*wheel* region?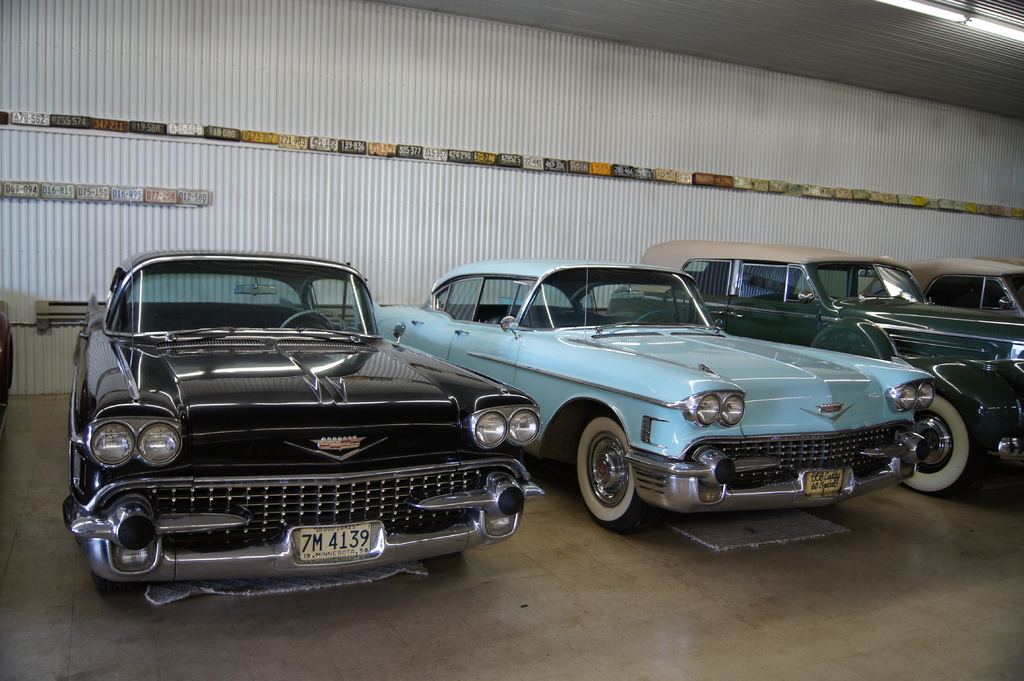
pyautogui.locateOnScreen(636, 308, 683, 322)
